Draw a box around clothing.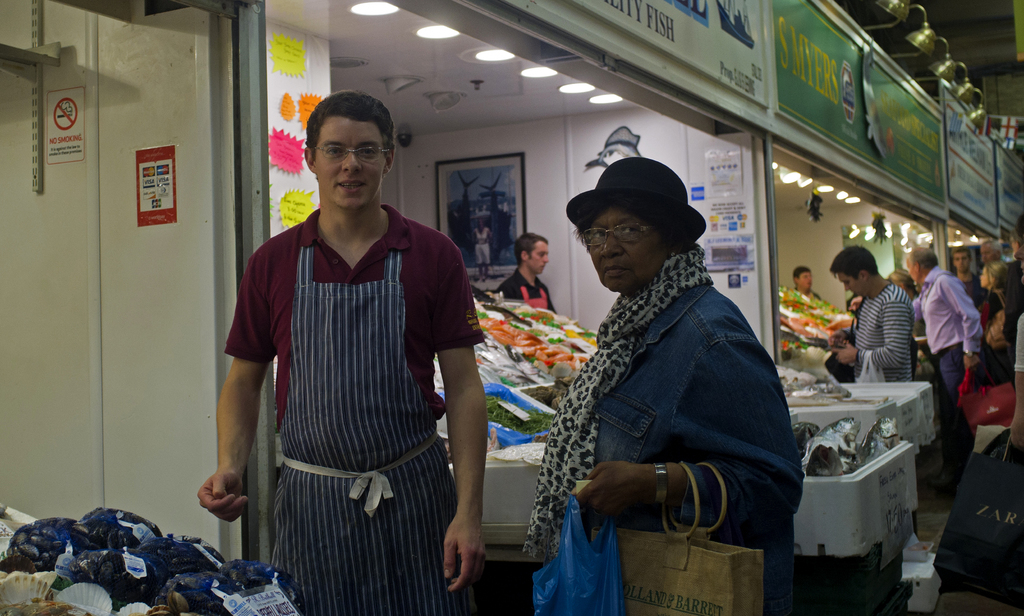
[232, 177, 478, 599].
